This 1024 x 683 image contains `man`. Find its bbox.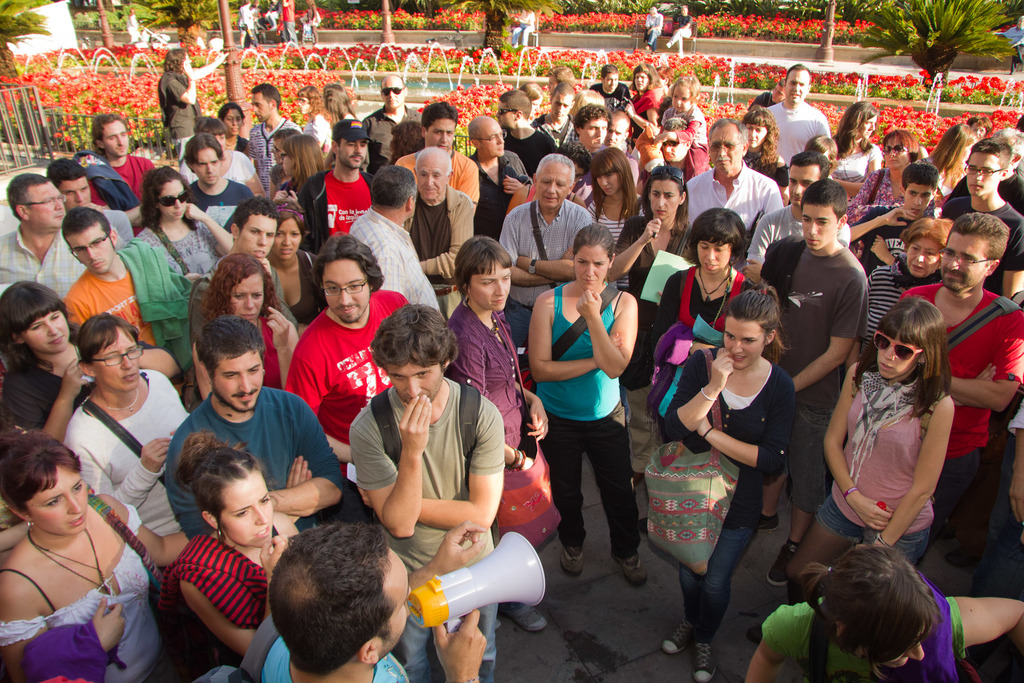
x1=0 y1=173 x2=98 y2=308.
